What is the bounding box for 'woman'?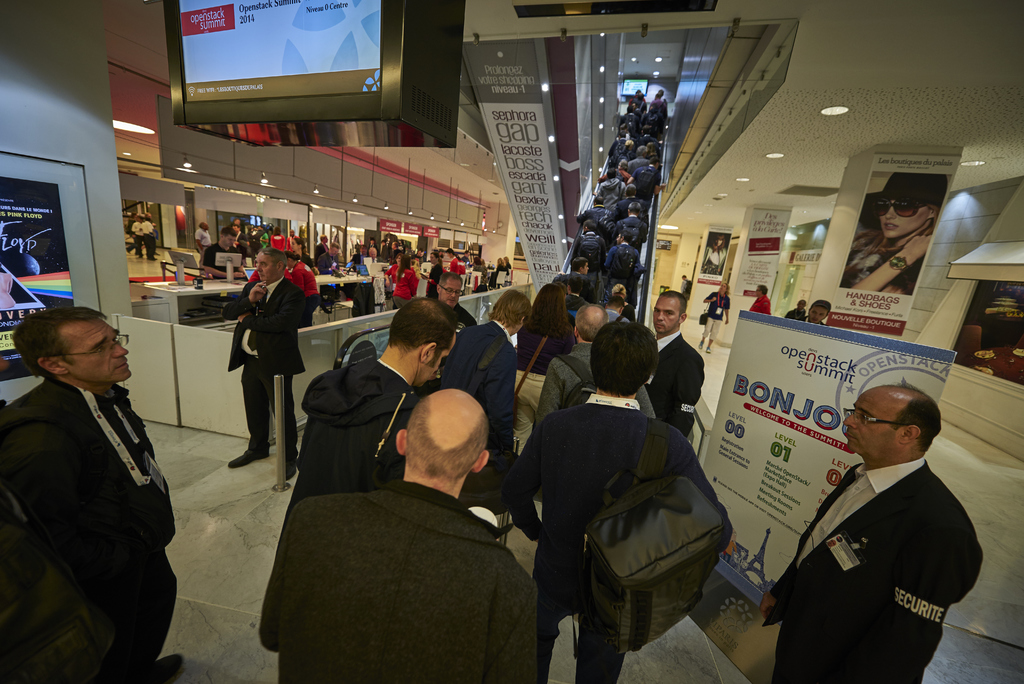
select_region(514, 285, 575, 457).
